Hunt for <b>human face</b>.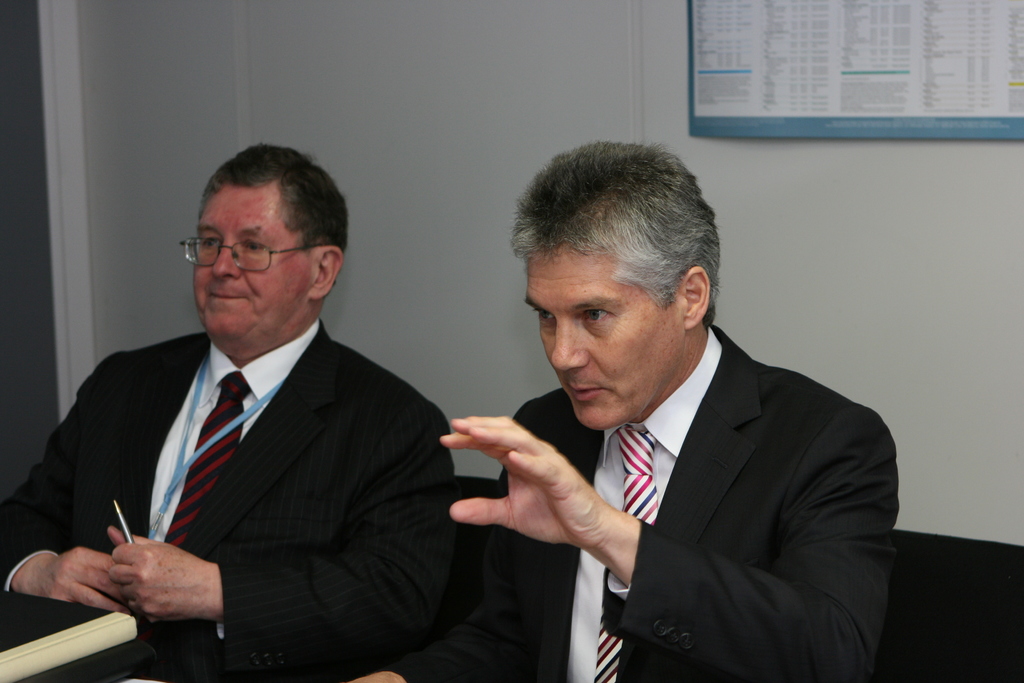
Hunted down at (189, 193, 314, 342).
